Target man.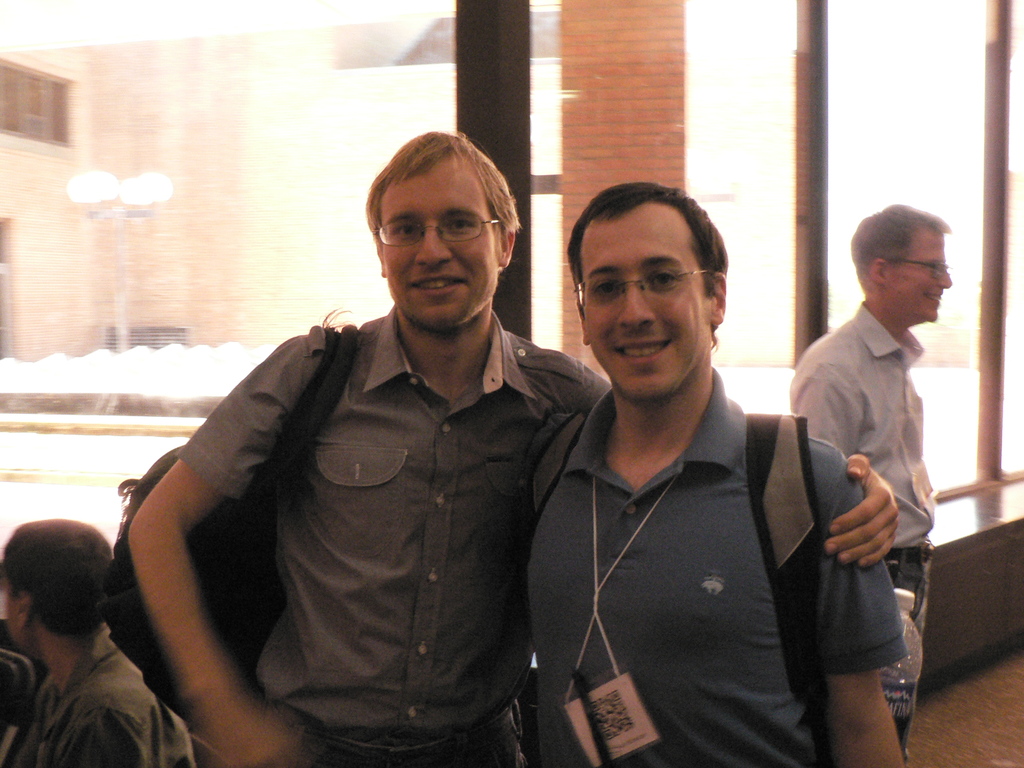
Target region: x1=788, y1=200, x2=950, y2=648.
